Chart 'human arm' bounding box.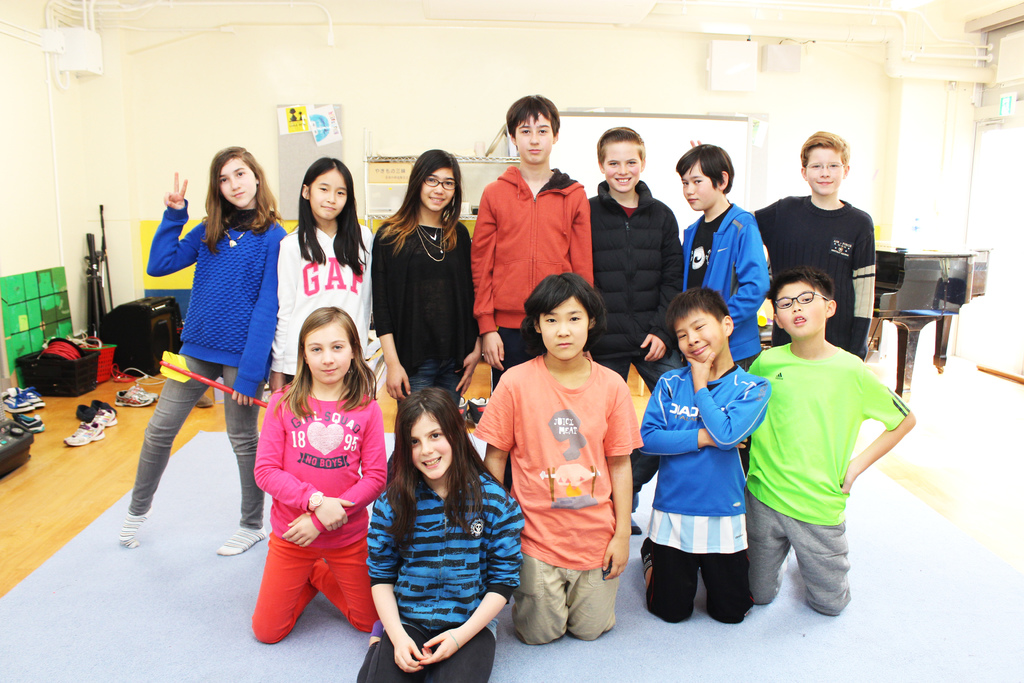
Charted: (left=362, top=493, right=430, bottom=672).
